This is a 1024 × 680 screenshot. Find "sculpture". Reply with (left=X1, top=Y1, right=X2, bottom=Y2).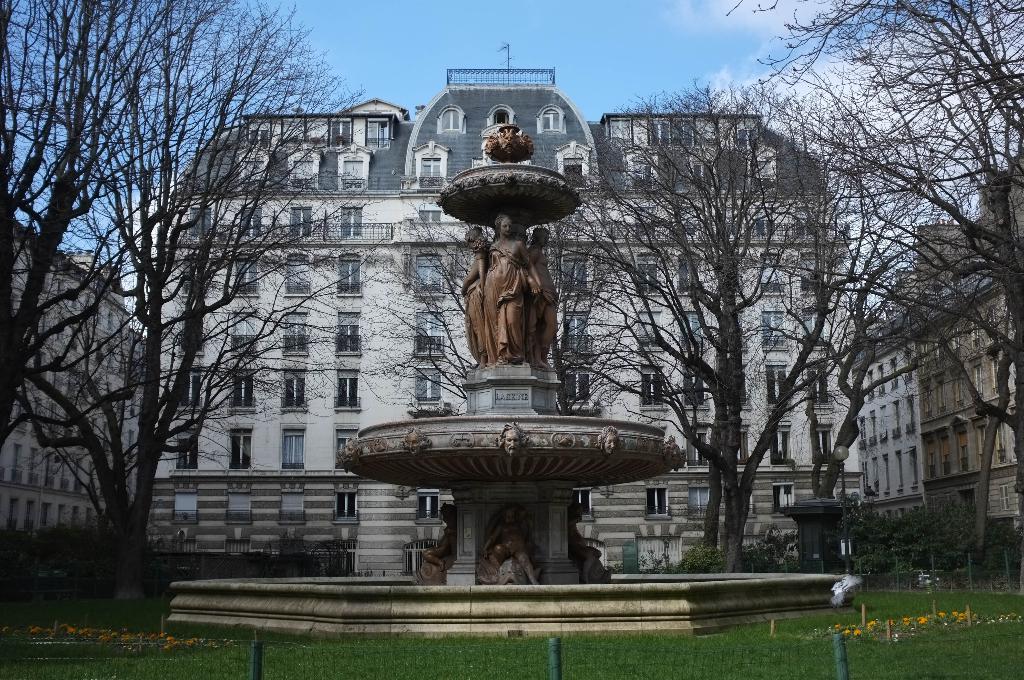
(left=336, top=435, right=358, bottom=472).
